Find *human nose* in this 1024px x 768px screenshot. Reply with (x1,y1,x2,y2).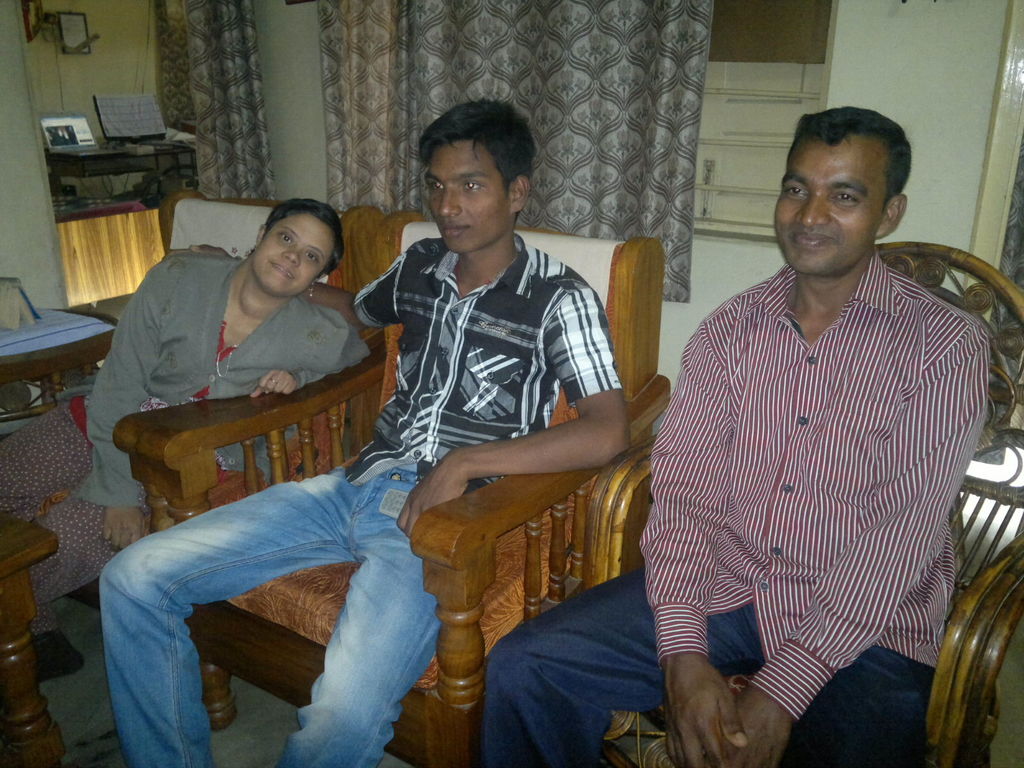
(285,245,305,264).
